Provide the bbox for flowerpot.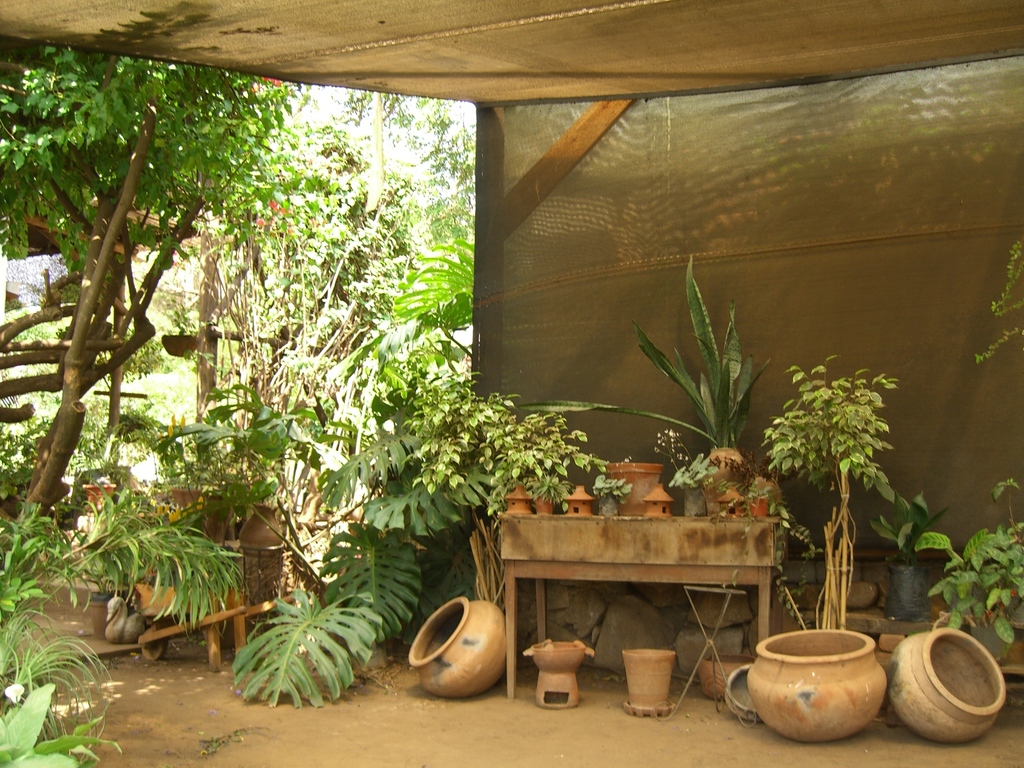
<region>701, 442, 746, 516</region>.
